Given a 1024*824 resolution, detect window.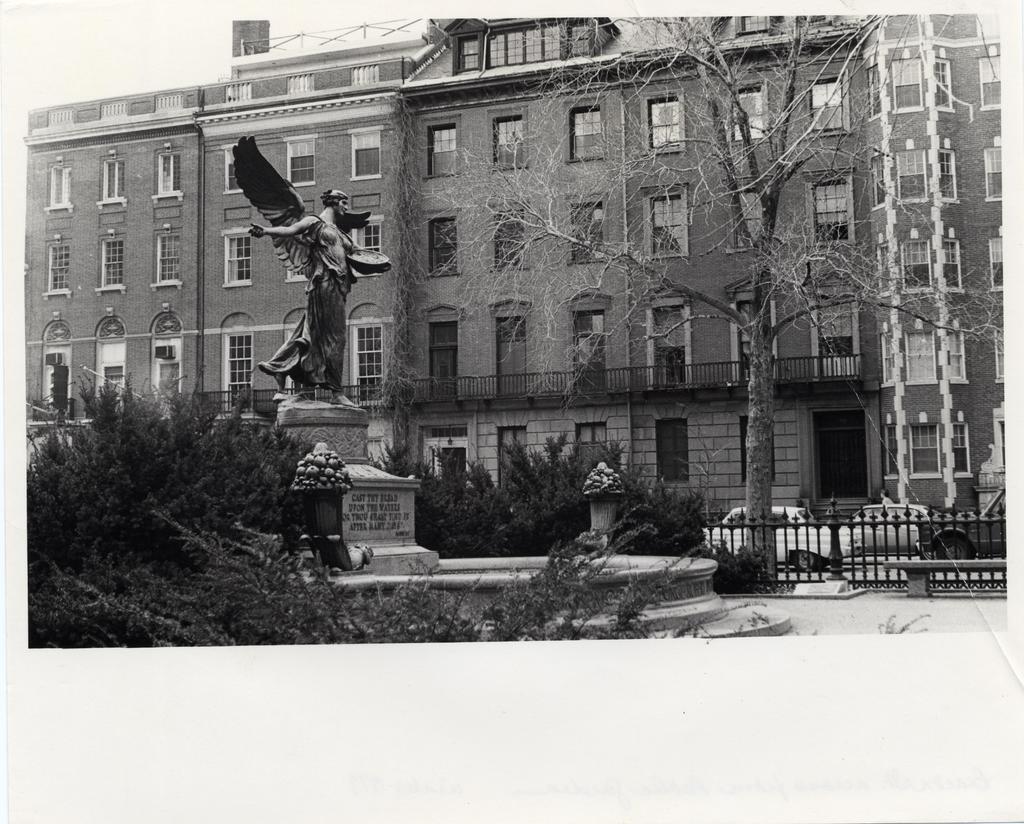
pyautogui.locateOnScreen(649, 100, 678, 145).
